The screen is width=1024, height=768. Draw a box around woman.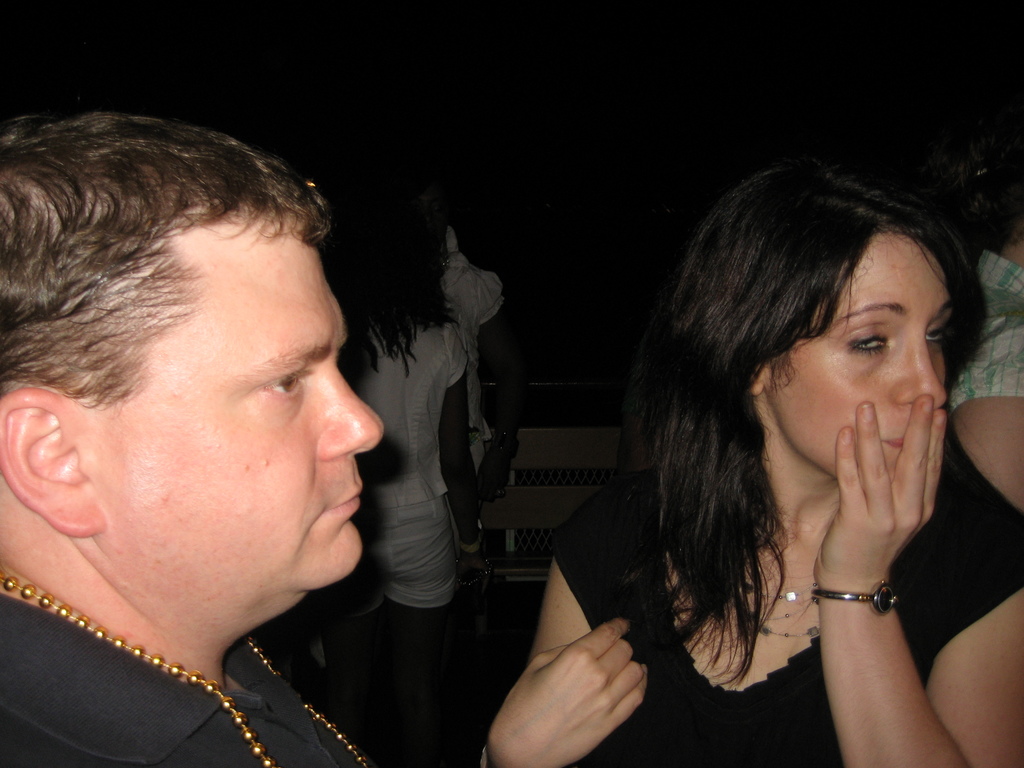
335,192,485,719.
